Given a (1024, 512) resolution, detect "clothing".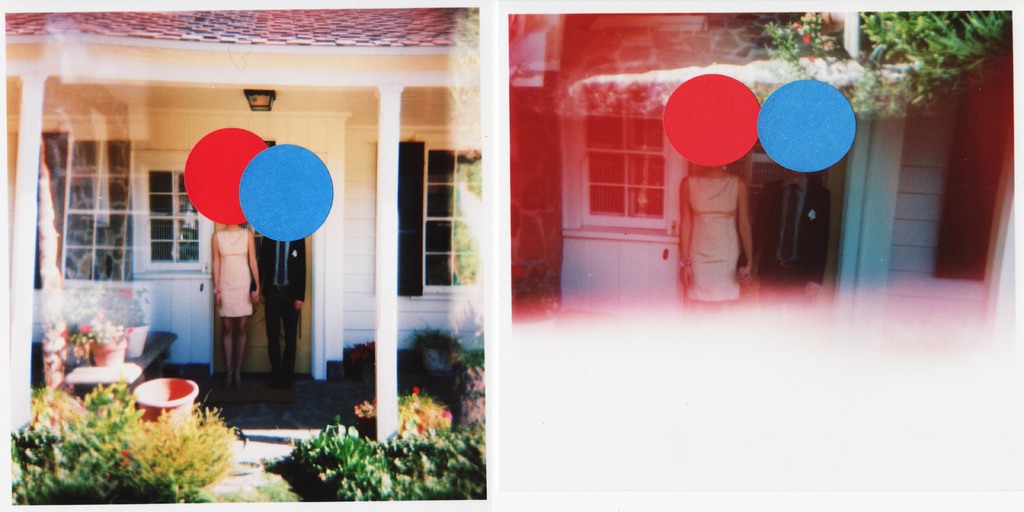
locate(212, 231, 251, 323).
